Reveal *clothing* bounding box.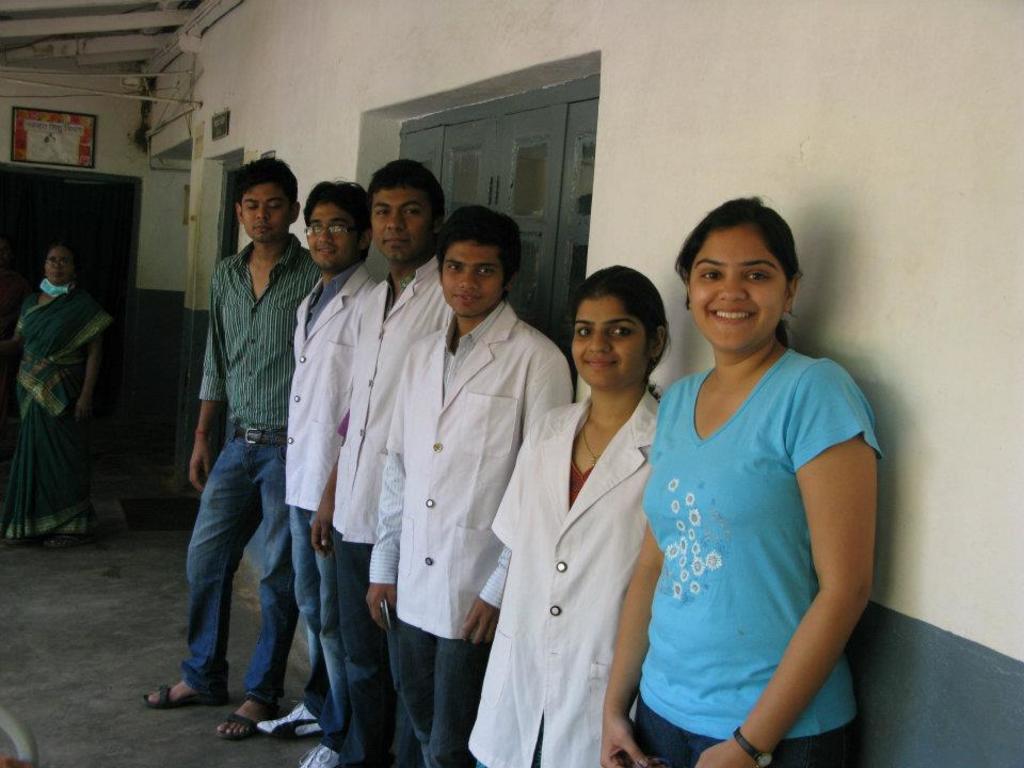
Revealed: pyautogui.locateOnScreen(285, 261, 377, 747).
